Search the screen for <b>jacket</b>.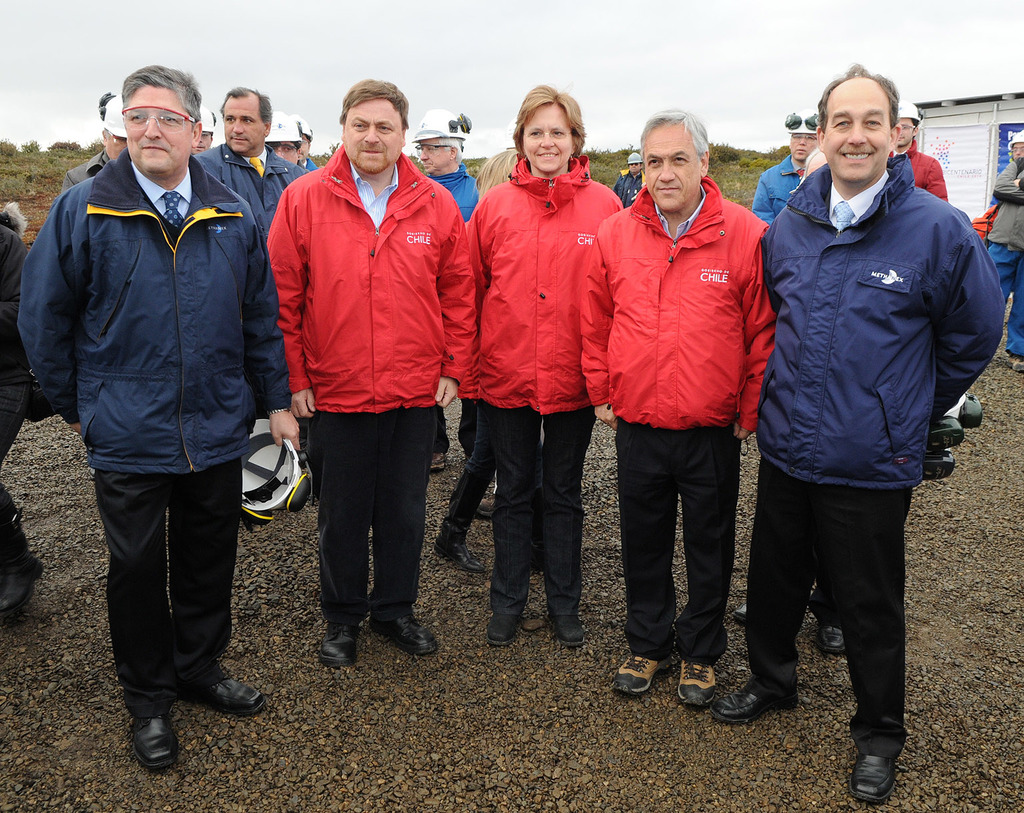
Found at box(888, 135, 948, 203).
